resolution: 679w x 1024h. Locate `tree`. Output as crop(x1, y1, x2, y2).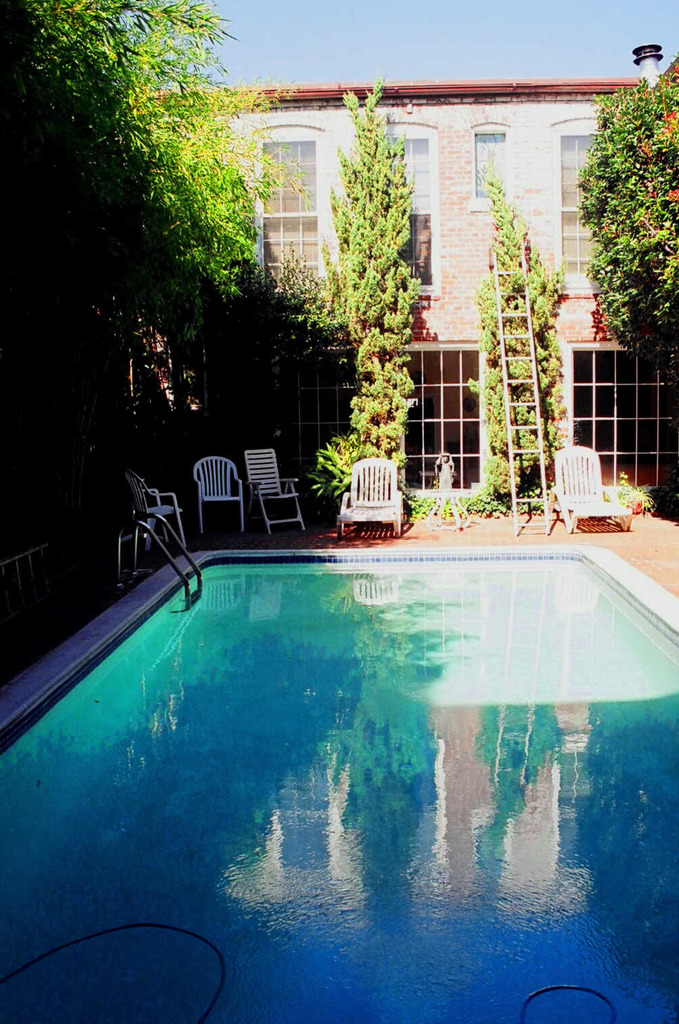
crop(589, 45, 671, 359).
